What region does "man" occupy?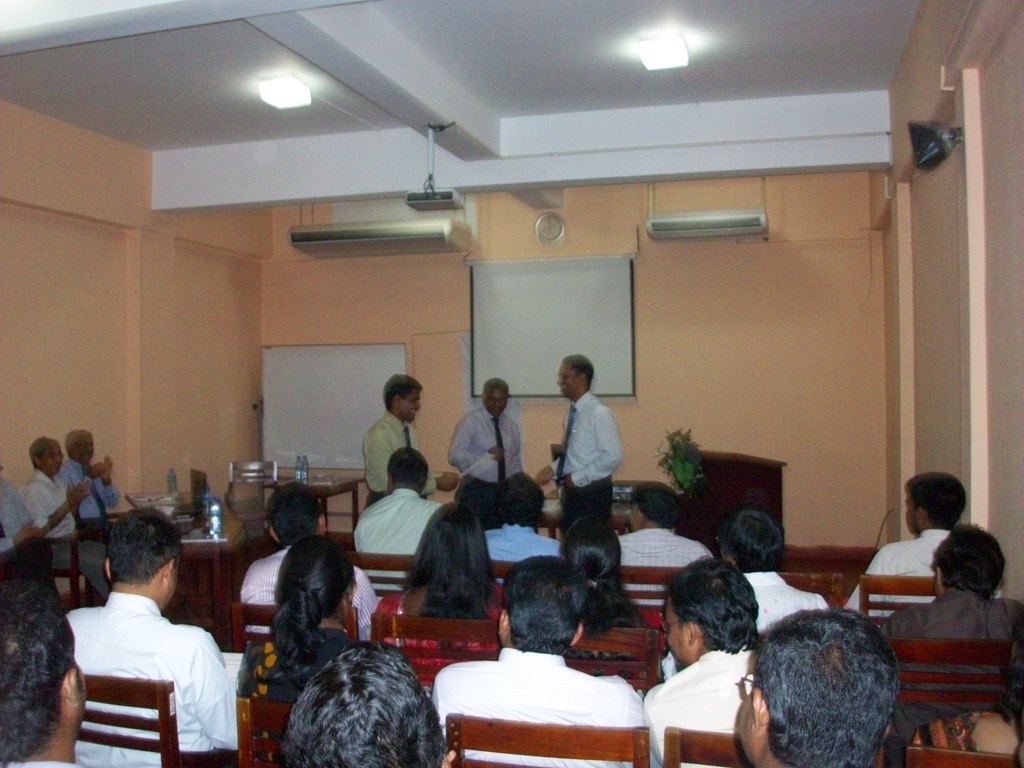
<bbox>353, 447, 448, 593</bbox>.
